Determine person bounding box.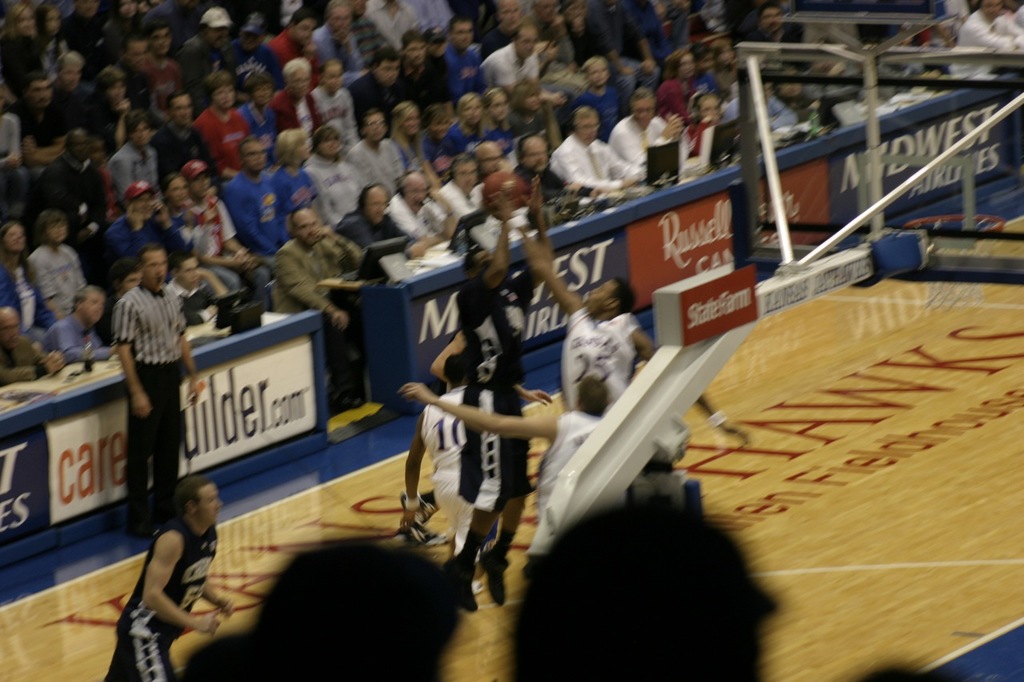
Determined: pyautogui.locateOnScreen(102, 468, 230, 681).
